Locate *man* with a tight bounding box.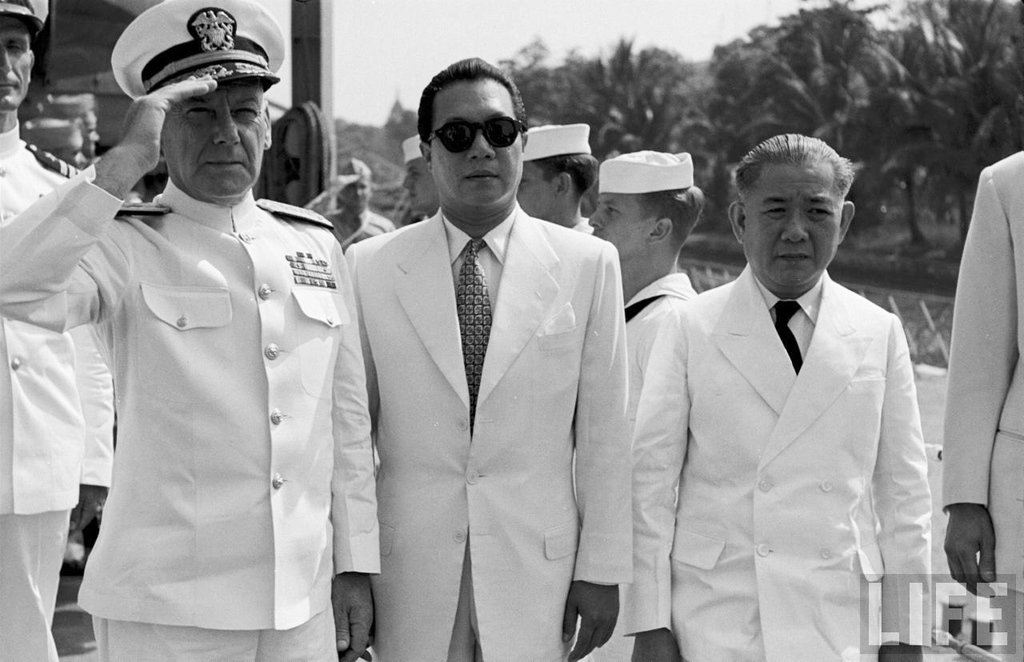
Rect(396, 127, 443, 223).
